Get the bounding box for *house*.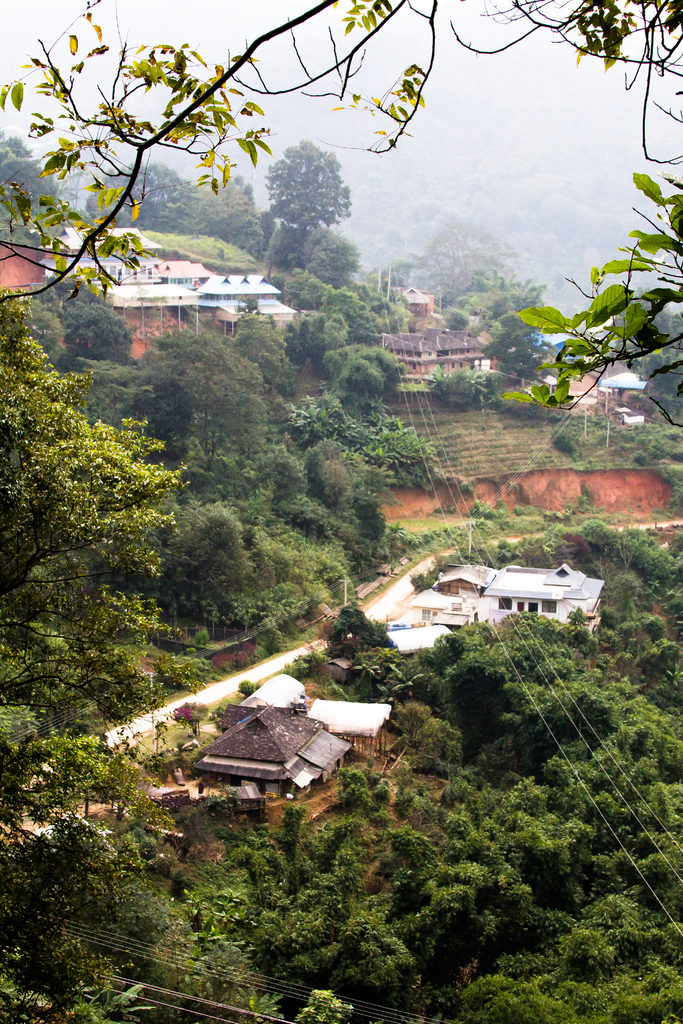
(430, 579, 468, 645).
